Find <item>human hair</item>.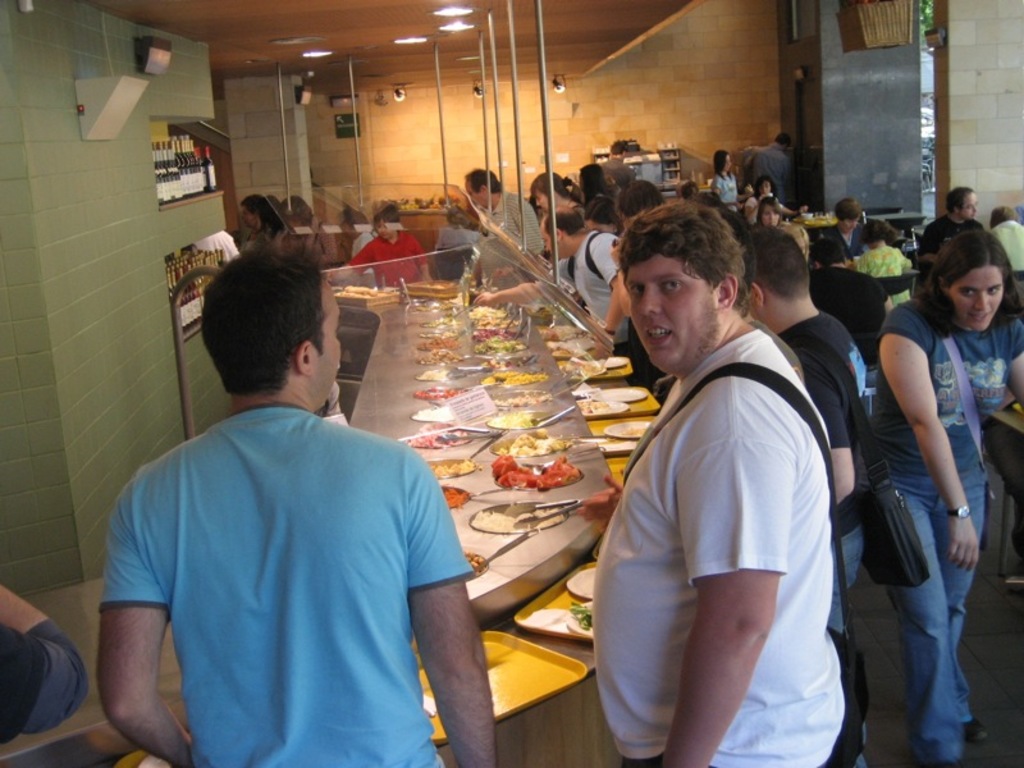
[531,170,580,204].
